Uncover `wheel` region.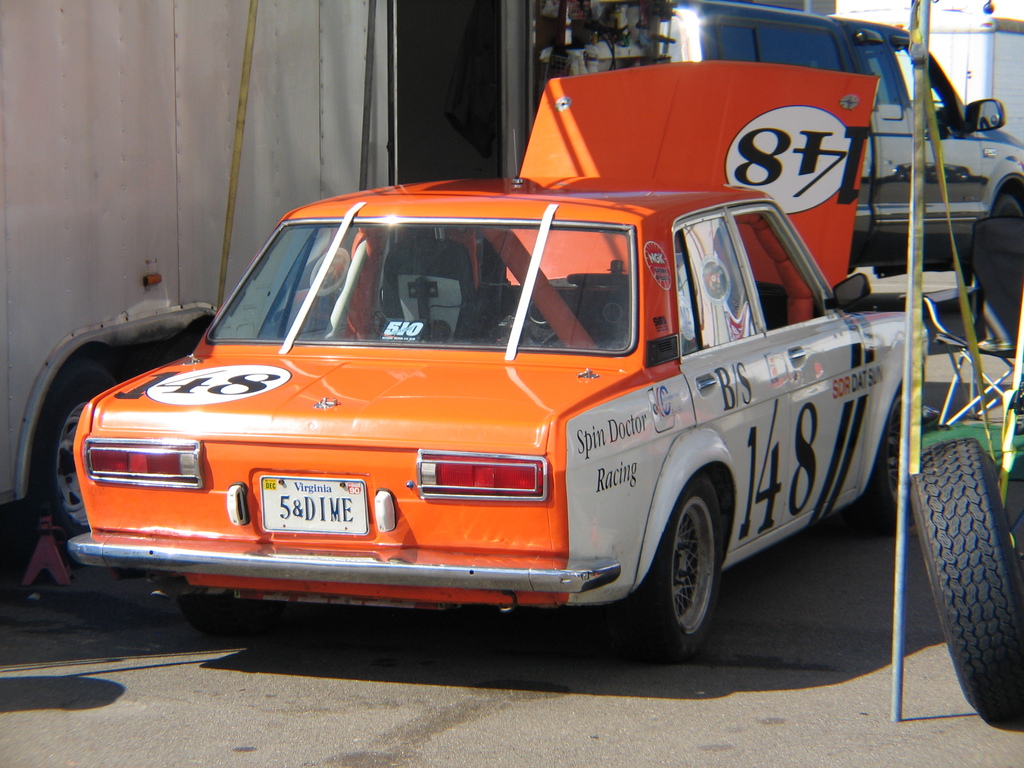
Uncovered: x1=906, y1=436, x2=1023, y2=738.
